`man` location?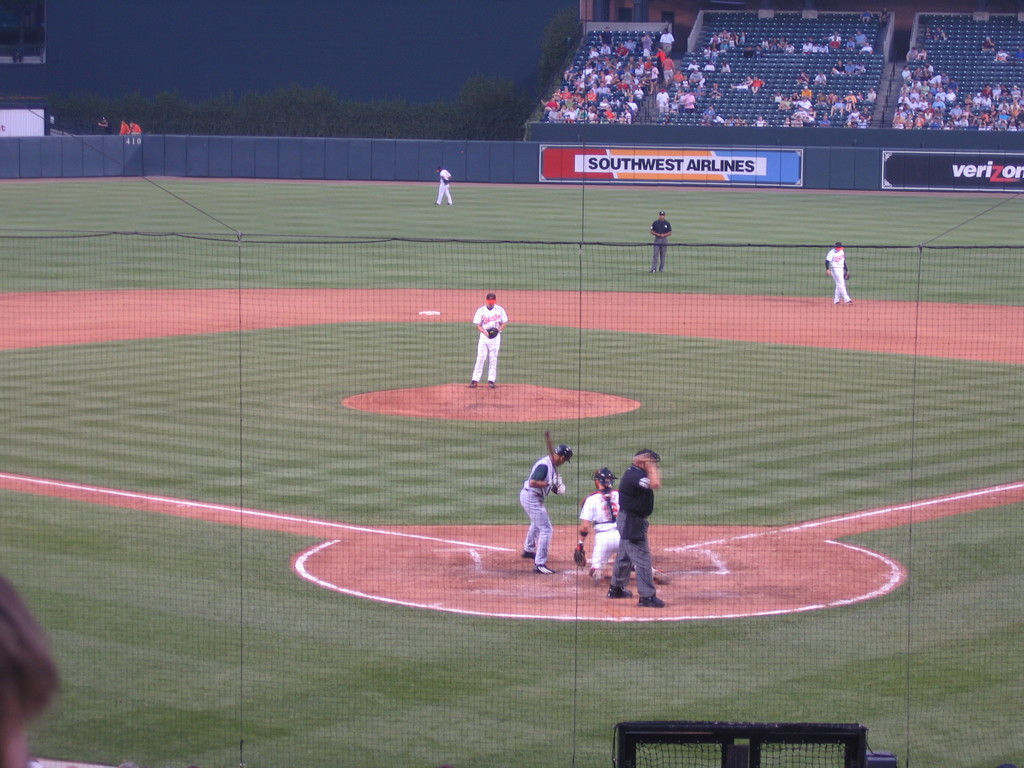
locate(913, 67, 923, 78)
